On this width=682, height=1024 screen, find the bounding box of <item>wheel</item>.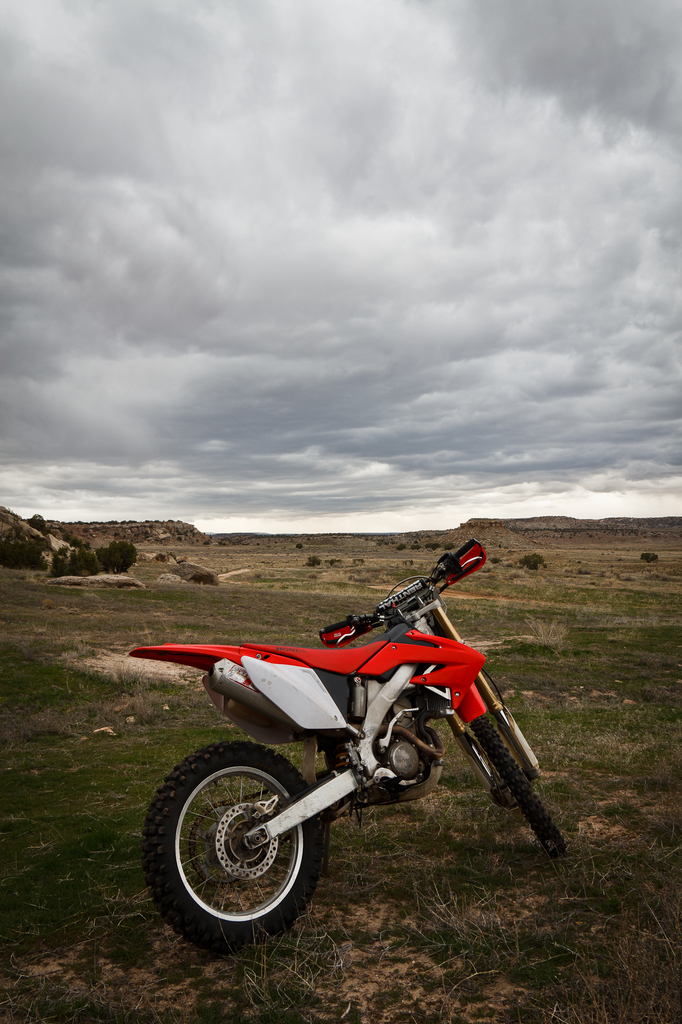
Bounding box: left=158, top=748, right=335, bottom=941.
